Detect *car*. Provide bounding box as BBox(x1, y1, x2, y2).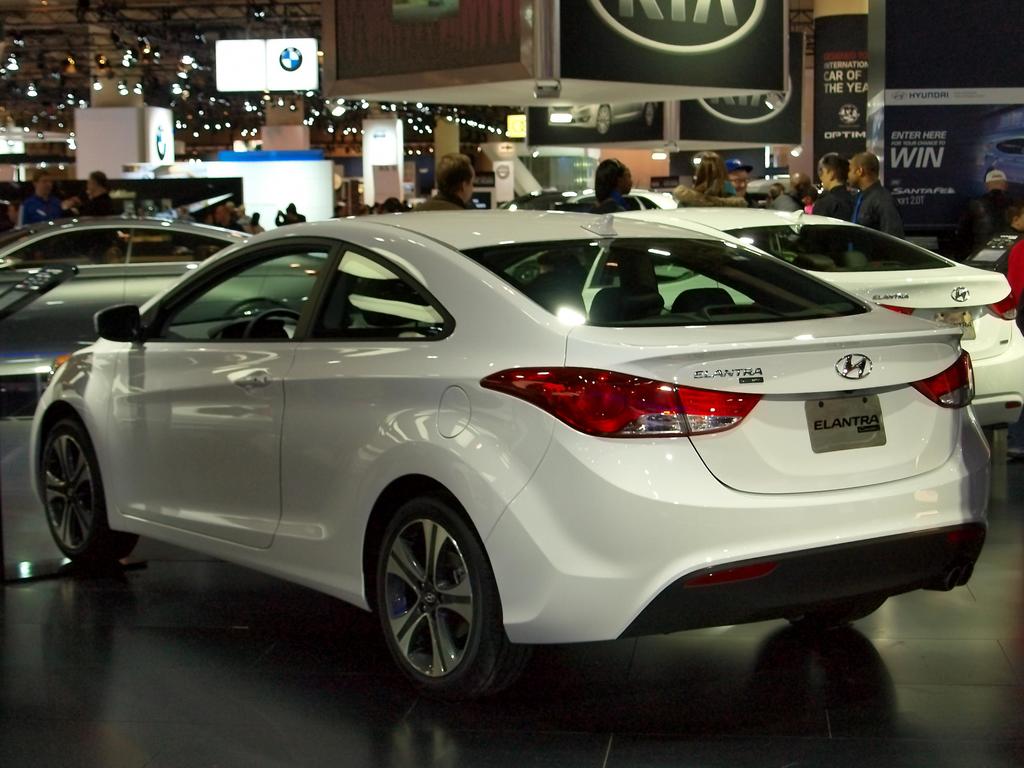
BBox(25, 193, 984, 706).
